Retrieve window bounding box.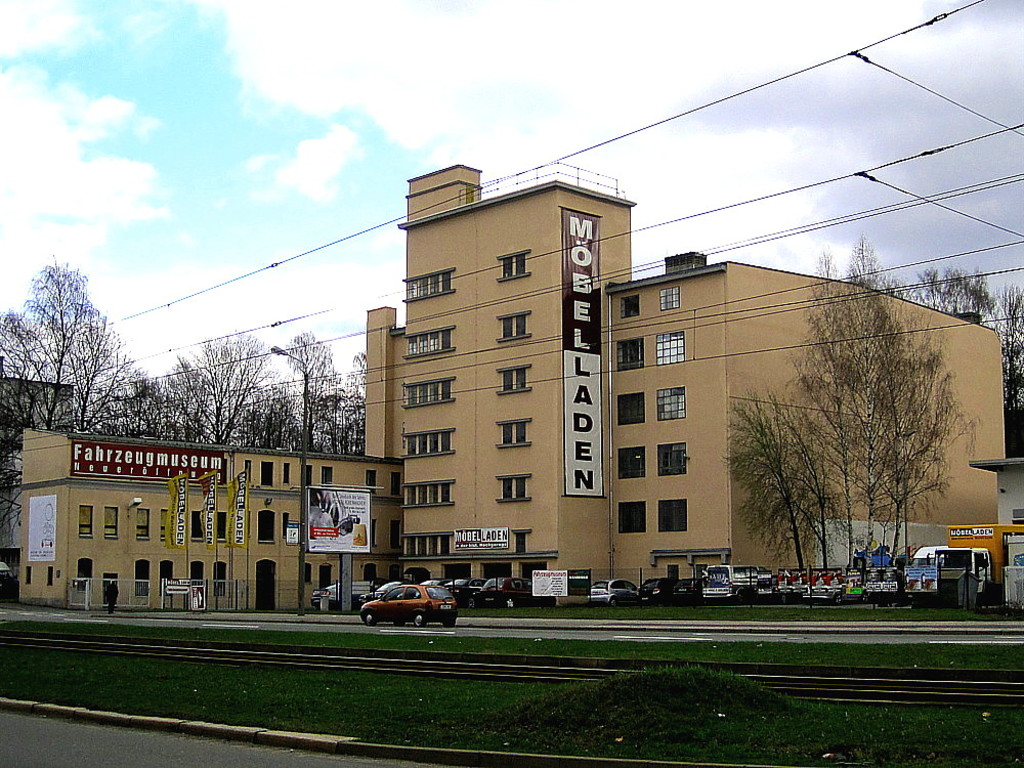
Bounding box: box(617, 392, 644, 426).
